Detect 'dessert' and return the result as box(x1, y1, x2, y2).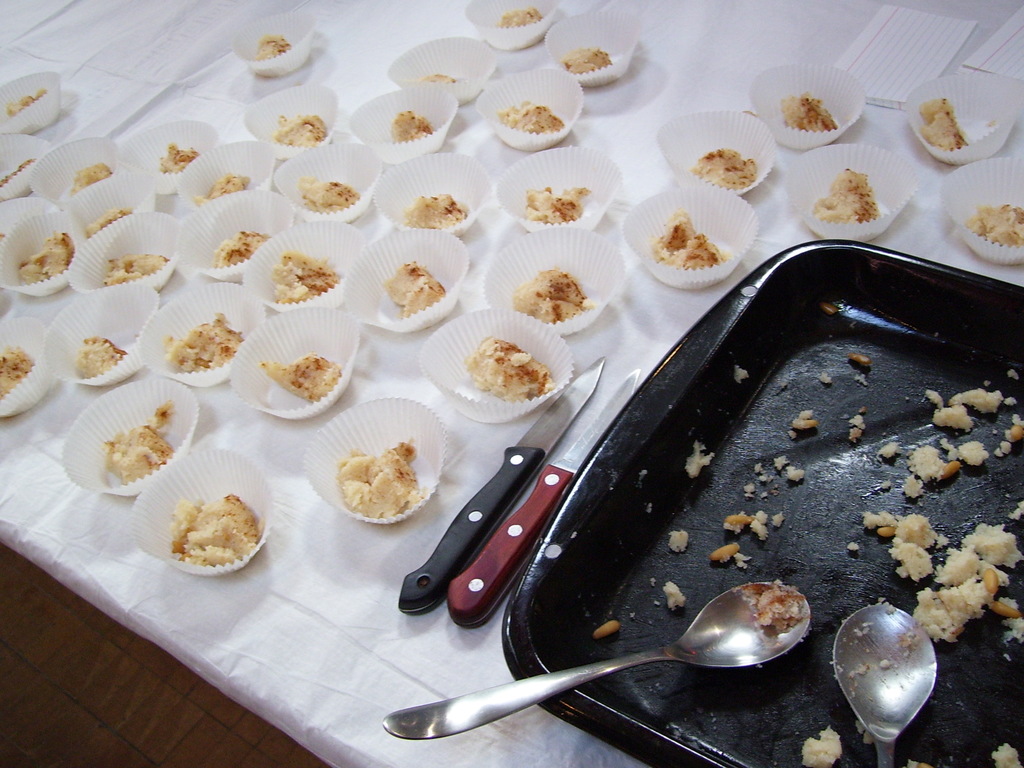
box(504, 8, 543, 32).
